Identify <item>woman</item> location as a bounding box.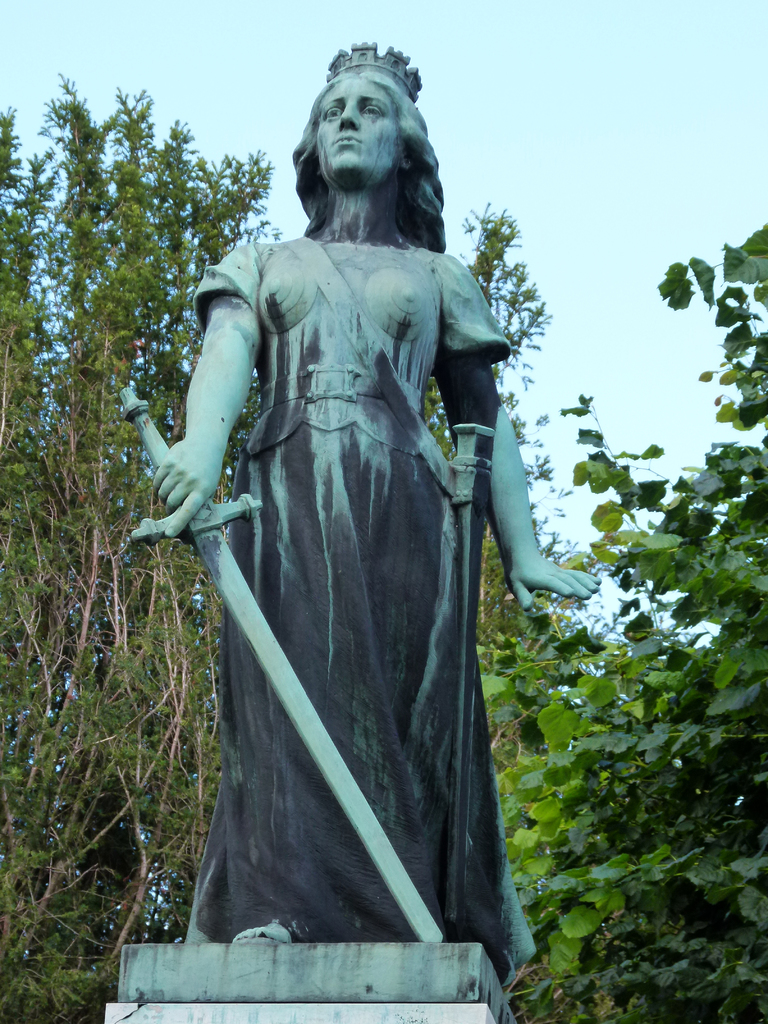
box=[140, 57, 540, 995].
